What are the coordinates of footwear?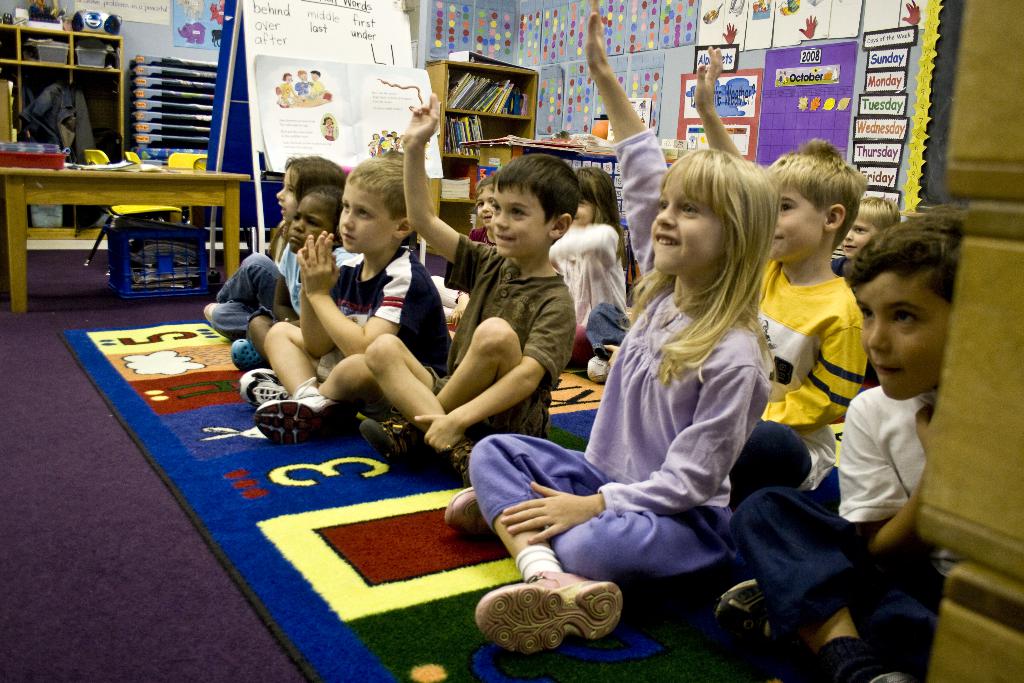
BBox(444, 441, 477, 486).
